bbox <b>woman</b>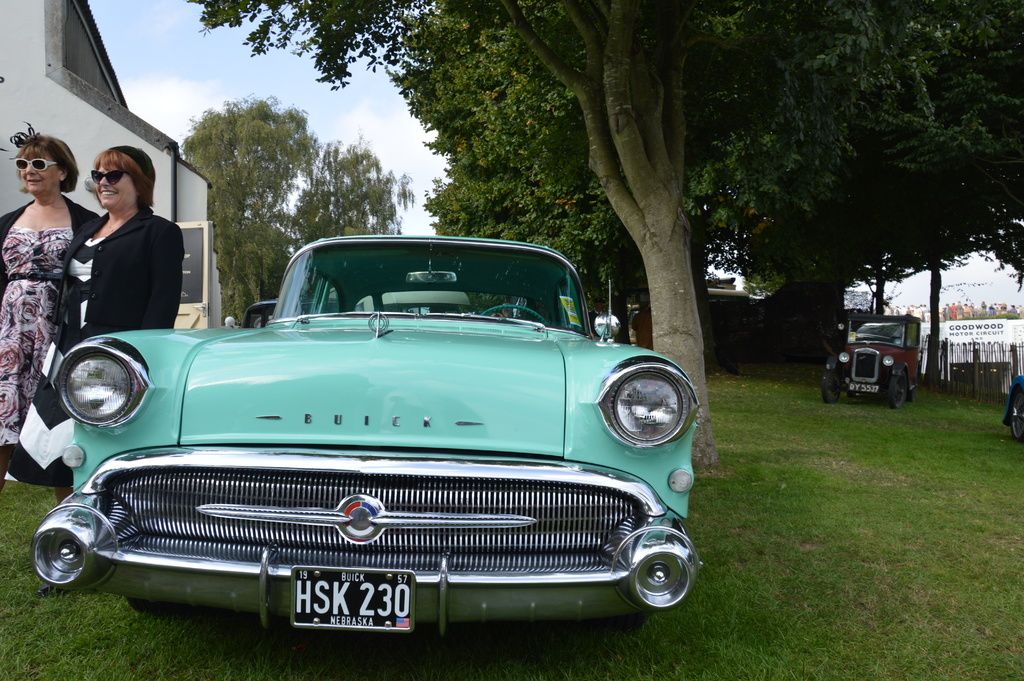
x1=6 y1=145 x2=185 y2=487
